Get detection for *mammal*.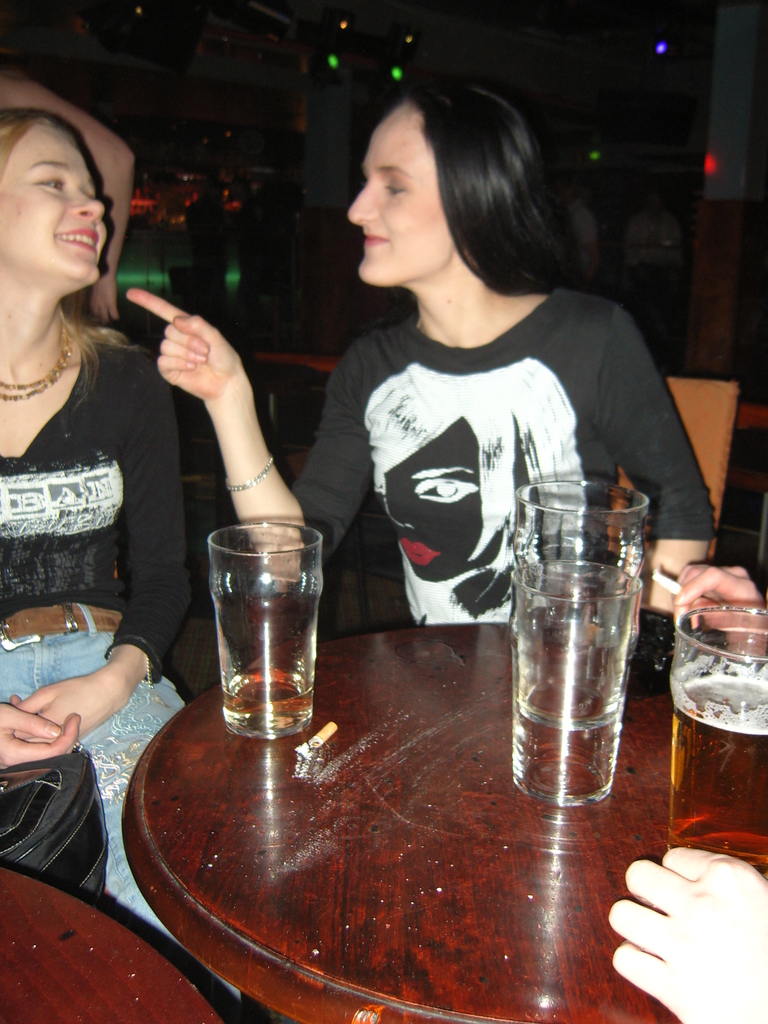
Detection: <box>0,113,195,931</box>.
